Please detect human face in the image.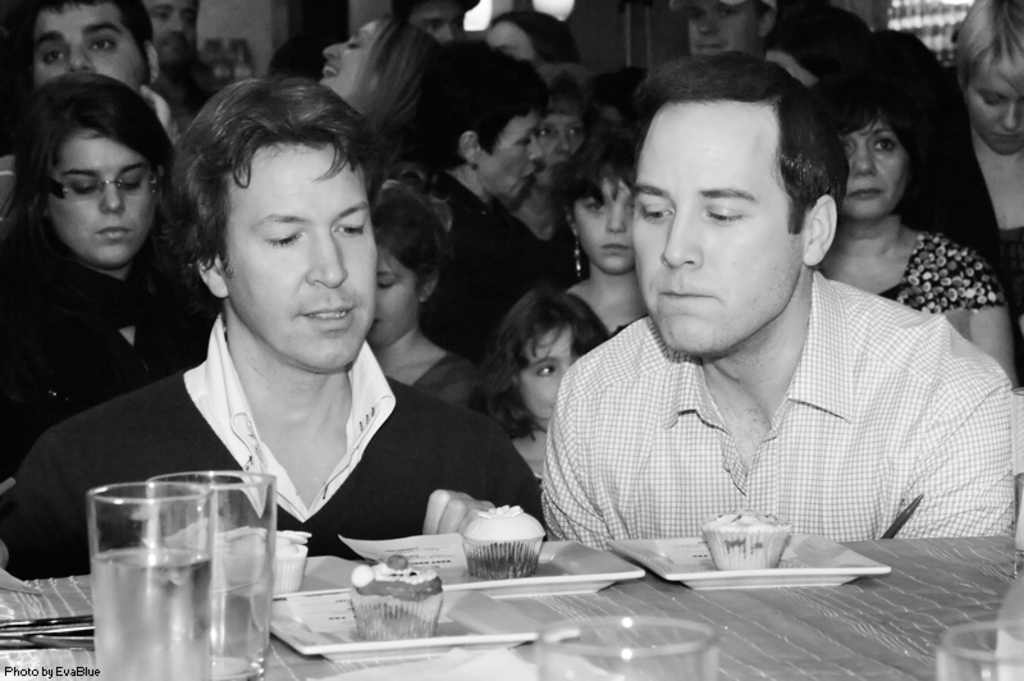
box=[33, 0, 142, 91].
